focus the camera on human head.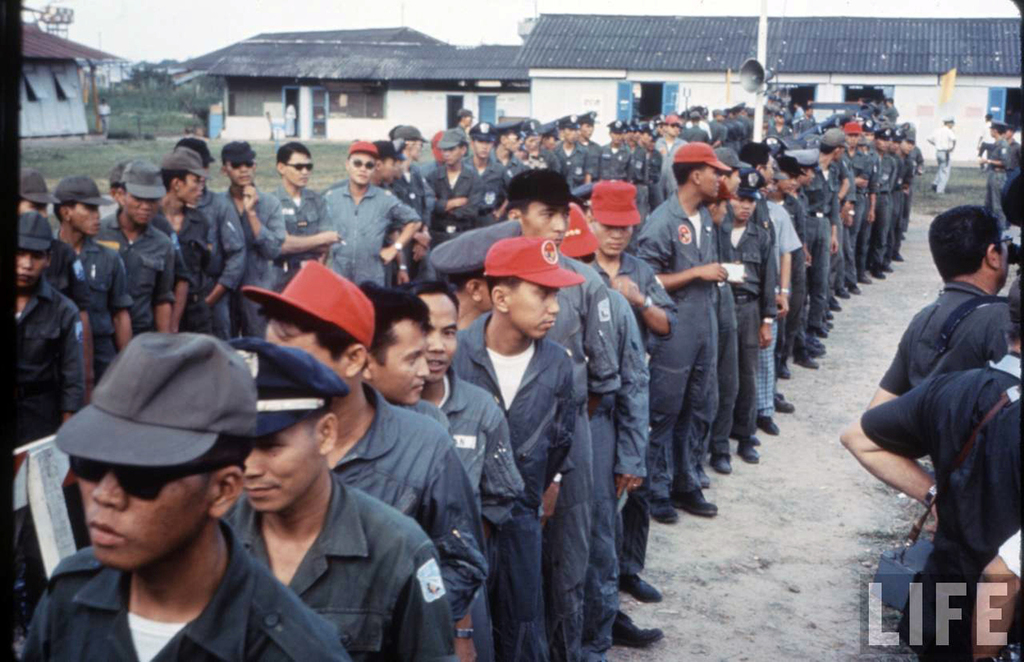
Focus region: region(393, 273, 461, 382).
